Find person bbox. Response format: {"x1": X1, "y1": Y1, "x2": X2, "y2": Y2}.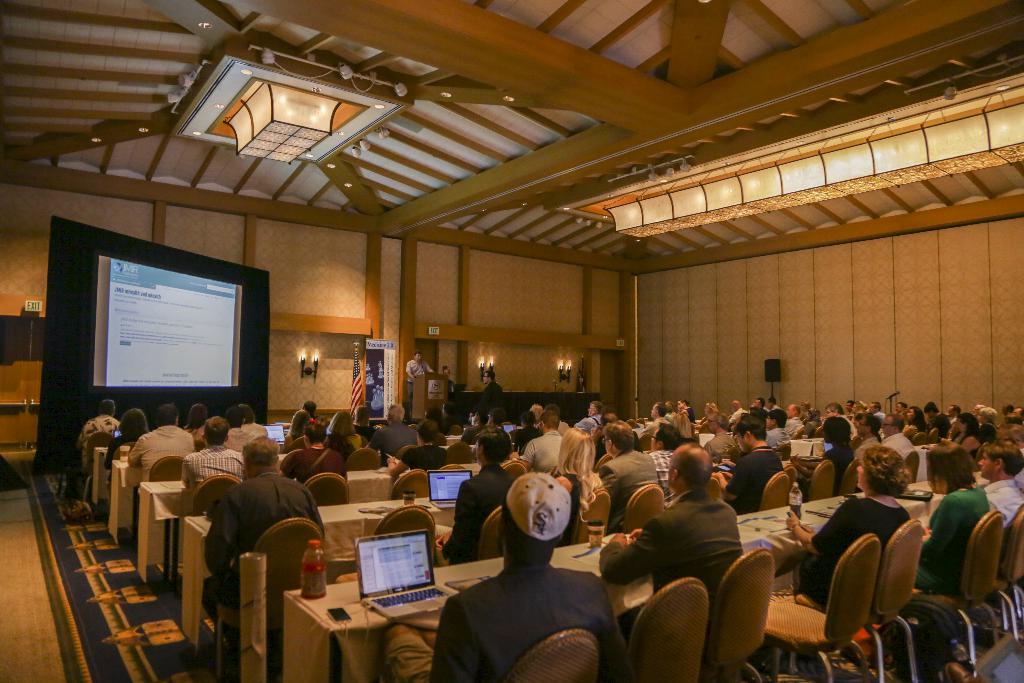
{"x1": 362, "y1": 400, "x2": 422, "y2": 460}.
